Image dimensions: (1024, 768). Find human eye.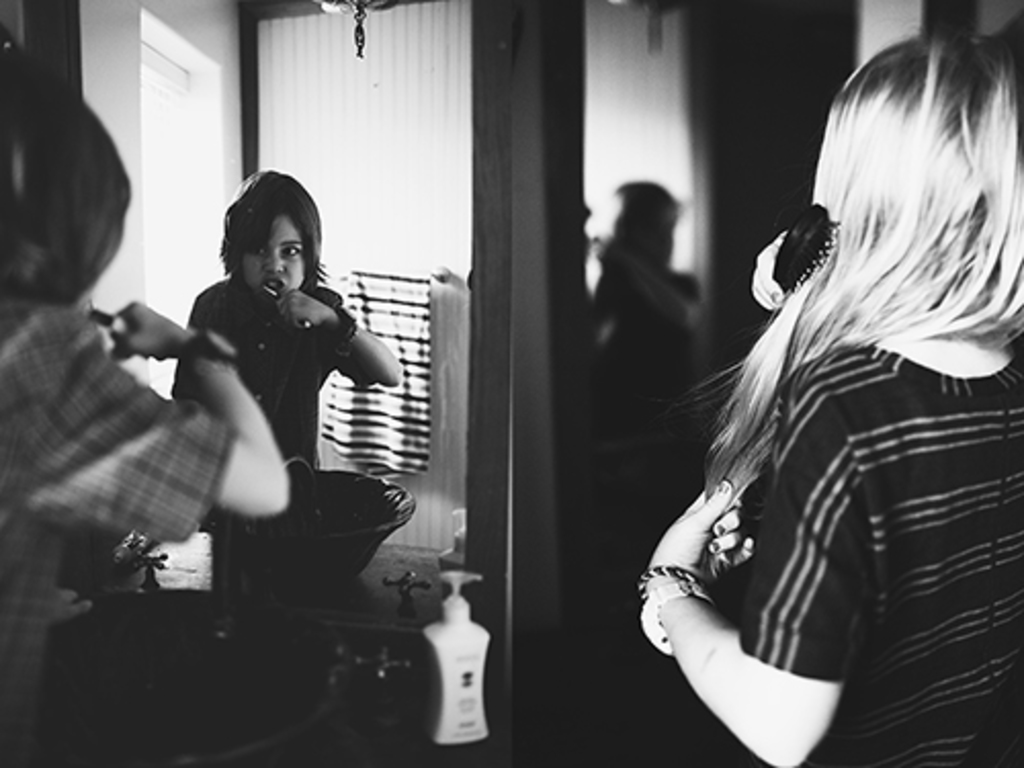
rect(252, 242, 268, 256).
